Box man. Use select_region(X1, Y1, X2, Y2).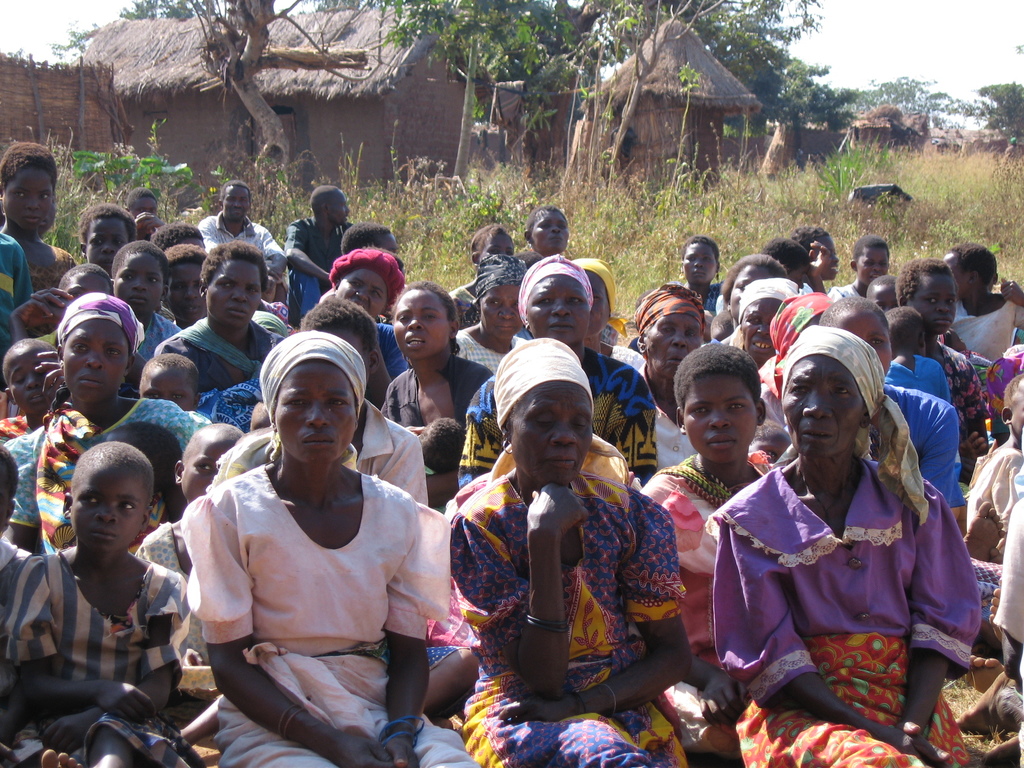
select_region(283, 186, 355, 320).
